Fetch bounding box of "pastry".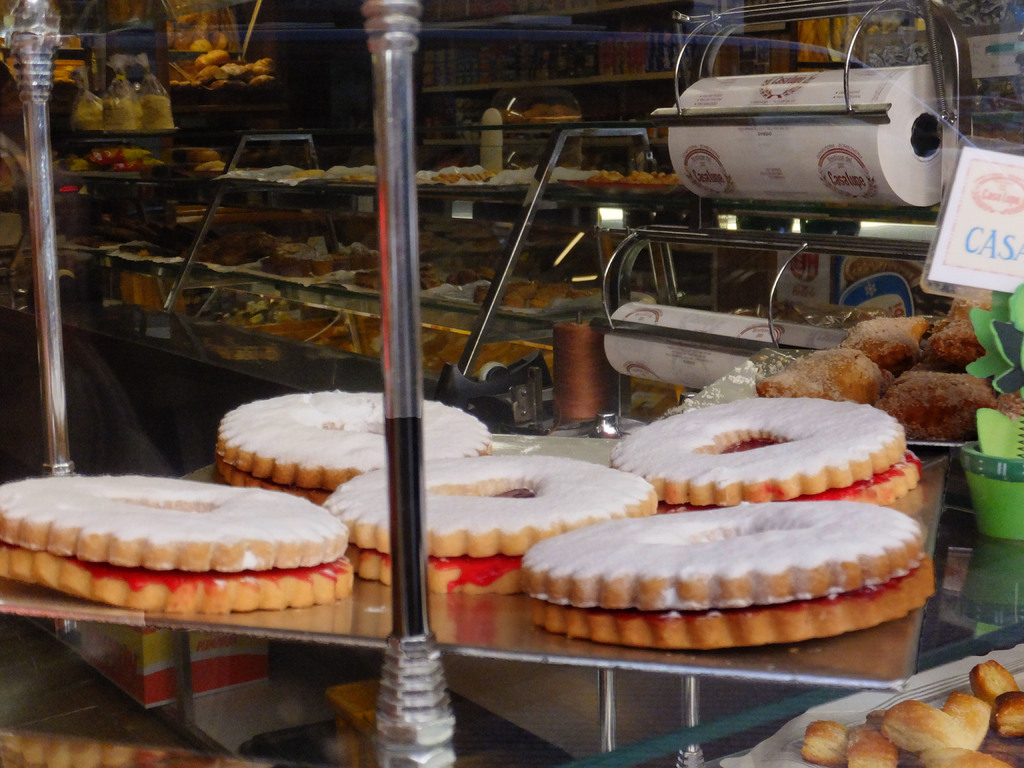
Bbox: (x1=879, y1=699, x2=980, y2=757).
